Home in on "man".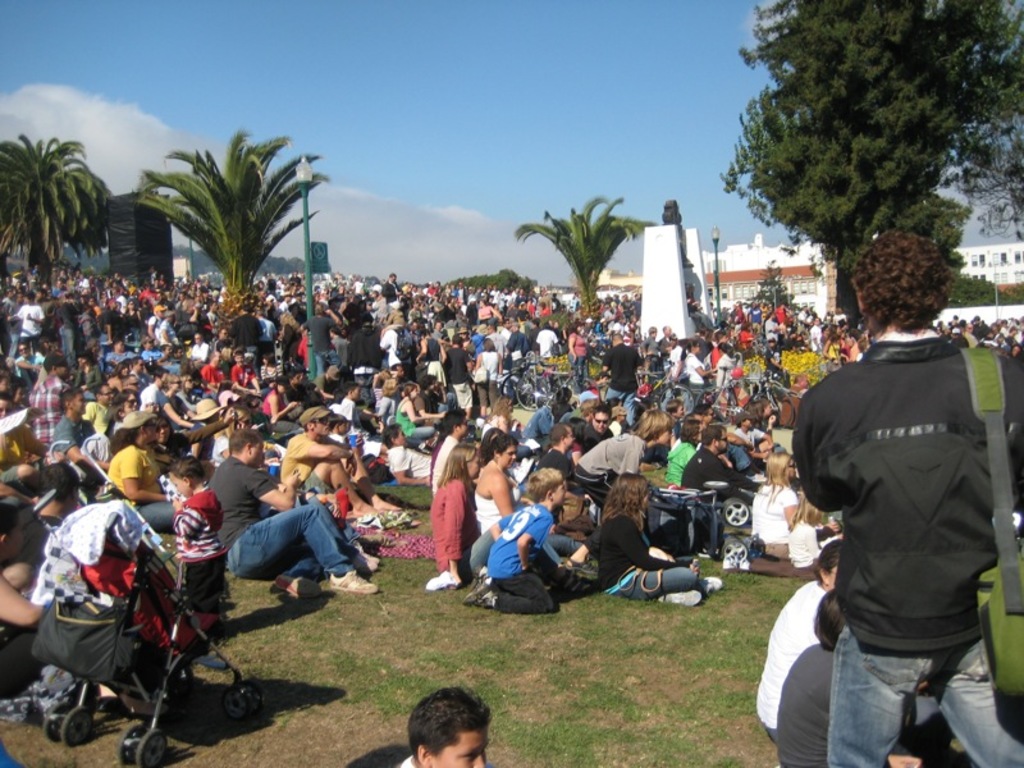
Homed in at Rect(230, 305, 266, 357).
